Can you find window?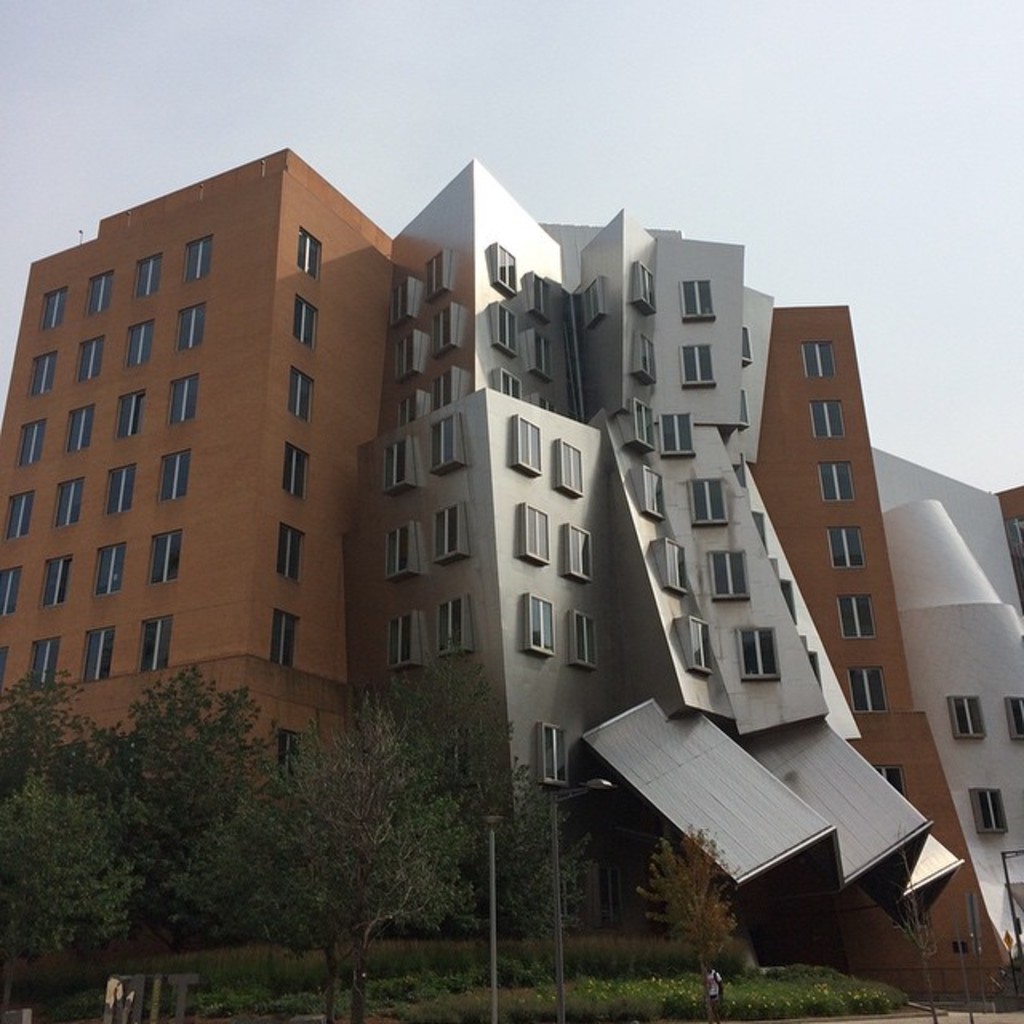
Yes, bounding box: left=72, top=621, right=109, bottom=683.
